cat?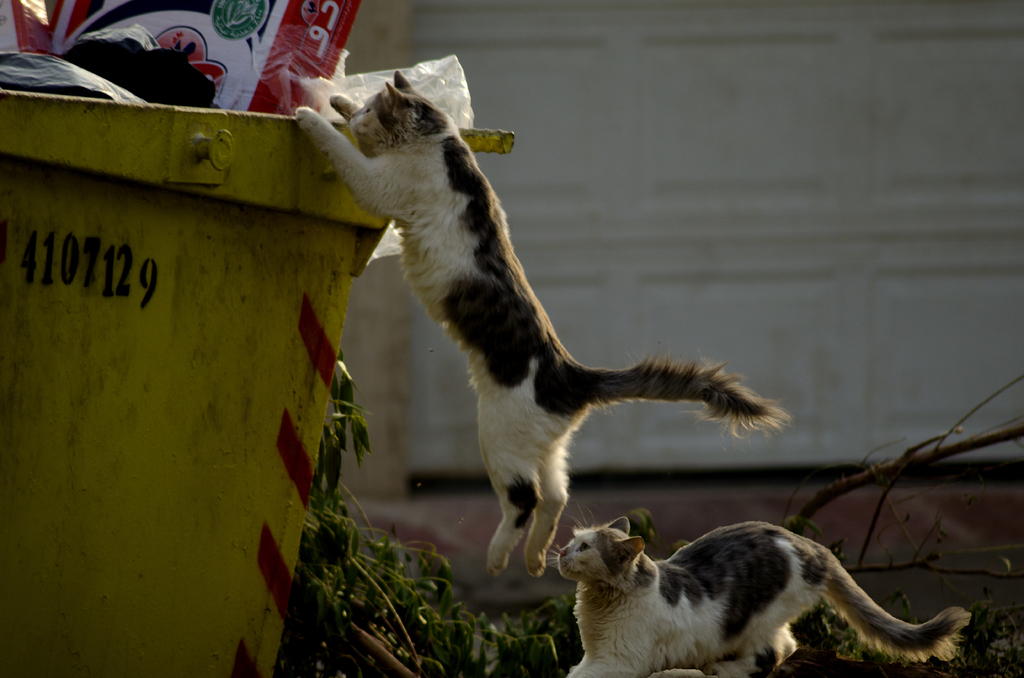
l=292, t=69, r=792, b=581
